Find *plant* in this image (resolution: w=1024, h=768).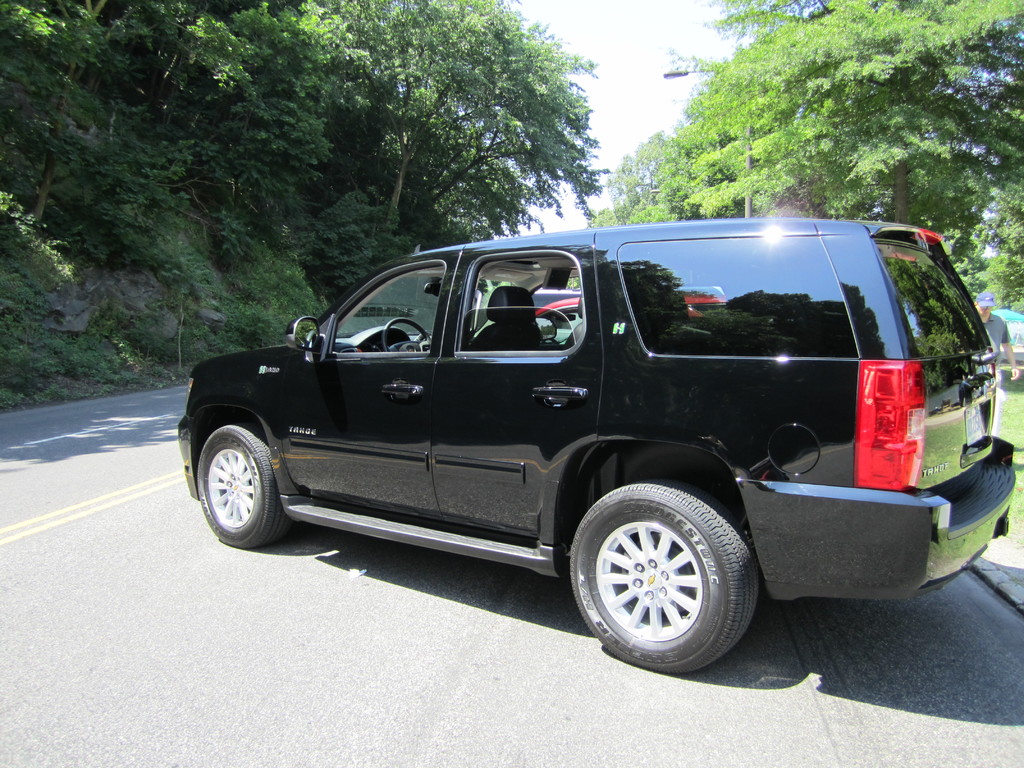
detection(970, 355, 1023, 562).
